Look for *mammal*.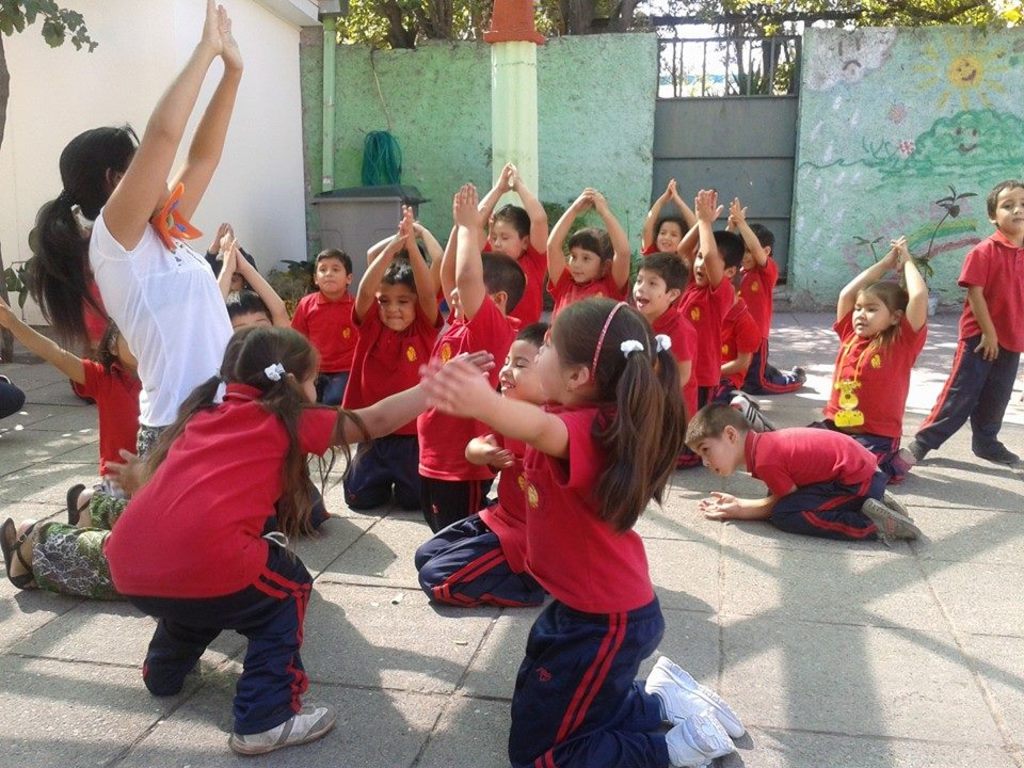
Found: [679, 397, 921, 539].
